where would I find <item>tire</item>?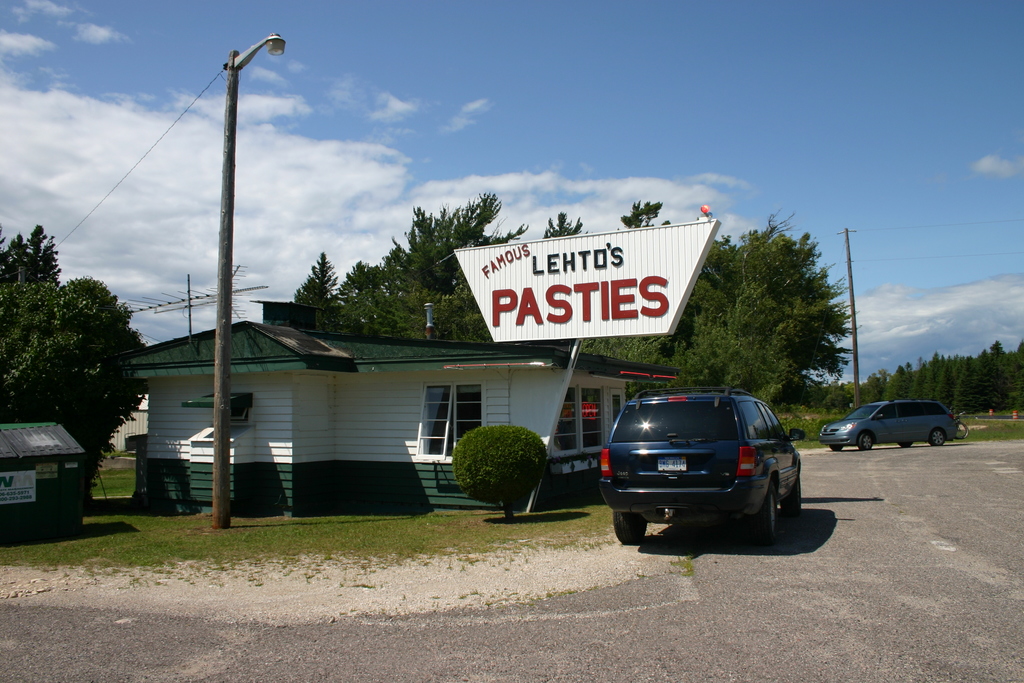
At box=[776, 464, 803, 515].
